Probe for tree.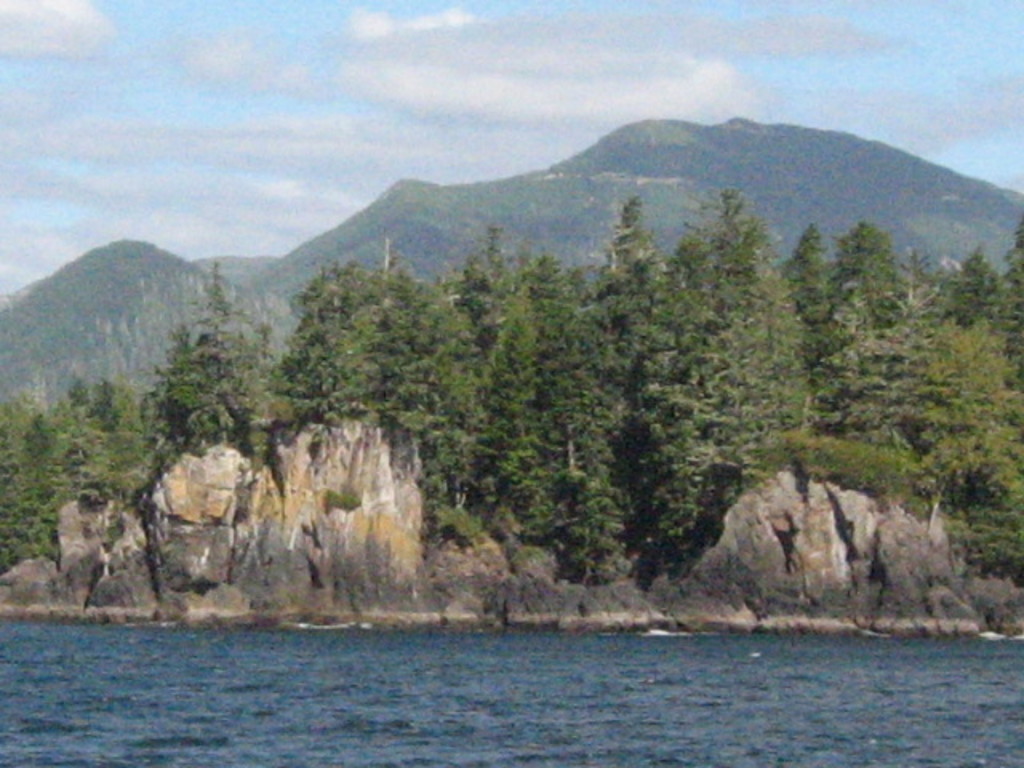
Probe result: (981,208,1022,386).
